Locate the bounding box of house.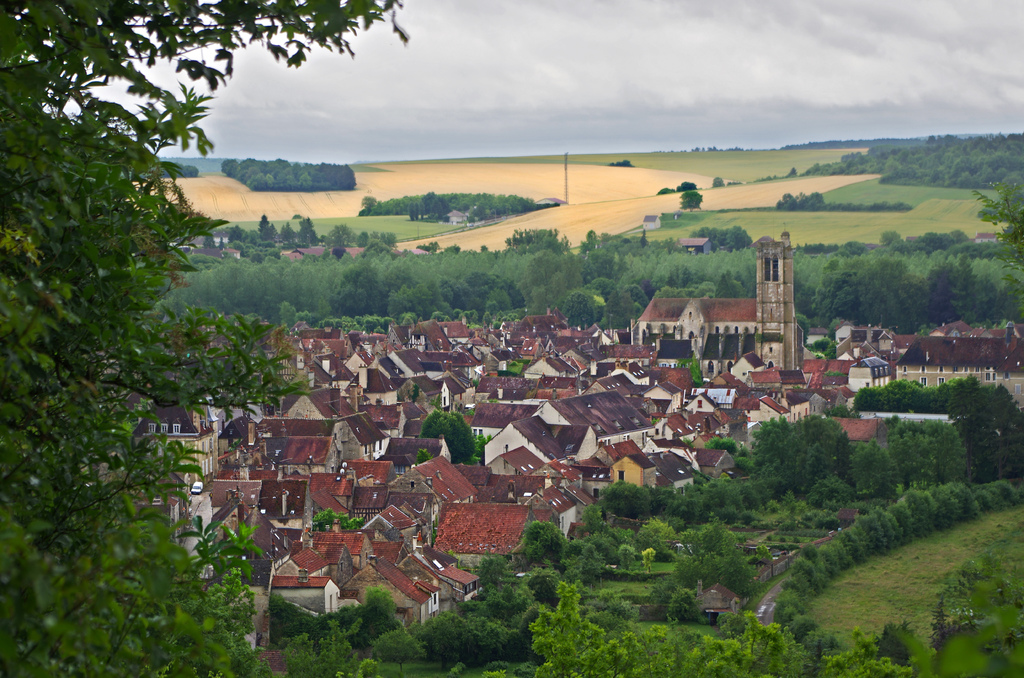
Bounding box: {"x1": 445, "y1": 207, "x2": 467, "y2": 223}.
